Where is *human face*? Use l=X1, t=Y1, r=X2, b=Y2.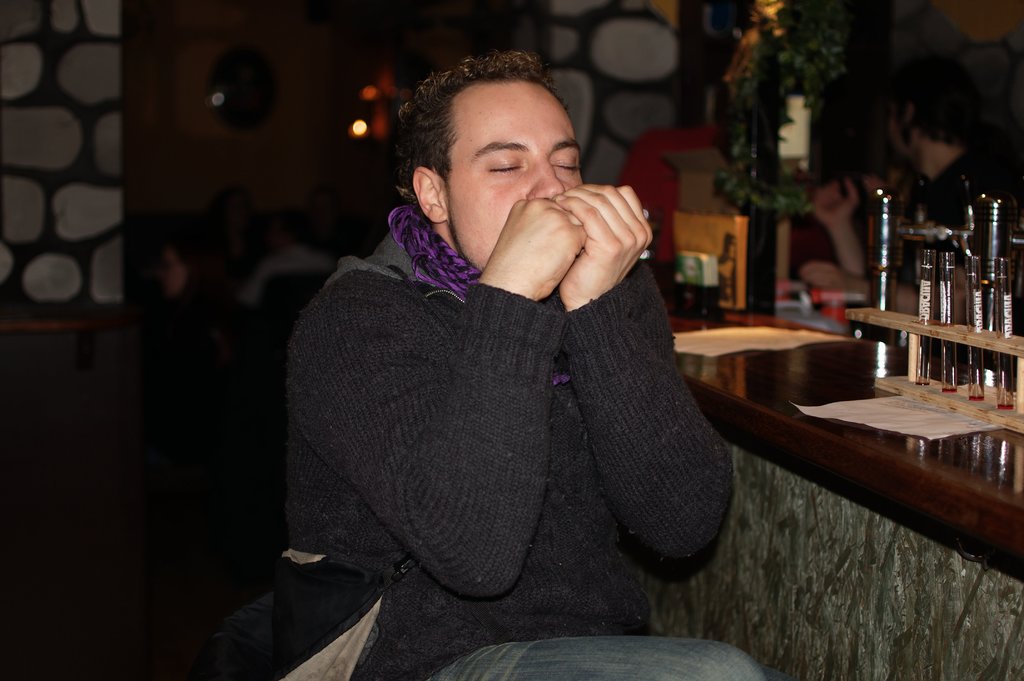
l=442, t=79, r=584, b=267.
